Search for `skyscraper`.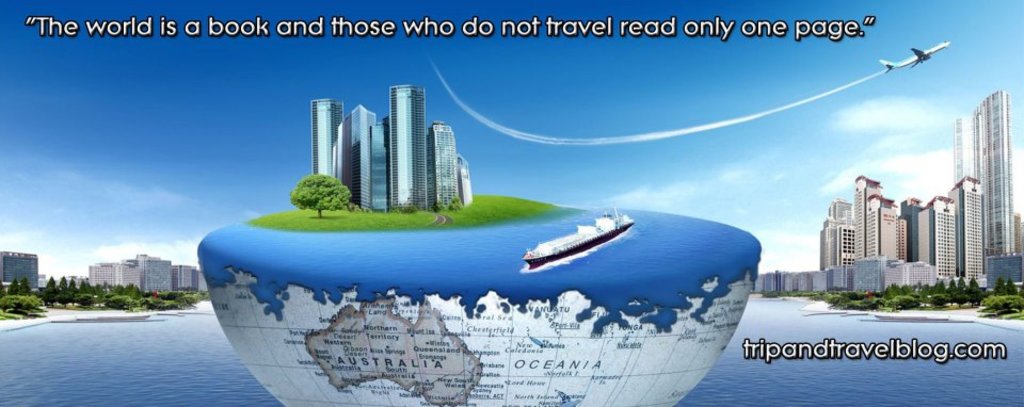
Found at [x1=951, y1=86, x2=1015, y2=251].
